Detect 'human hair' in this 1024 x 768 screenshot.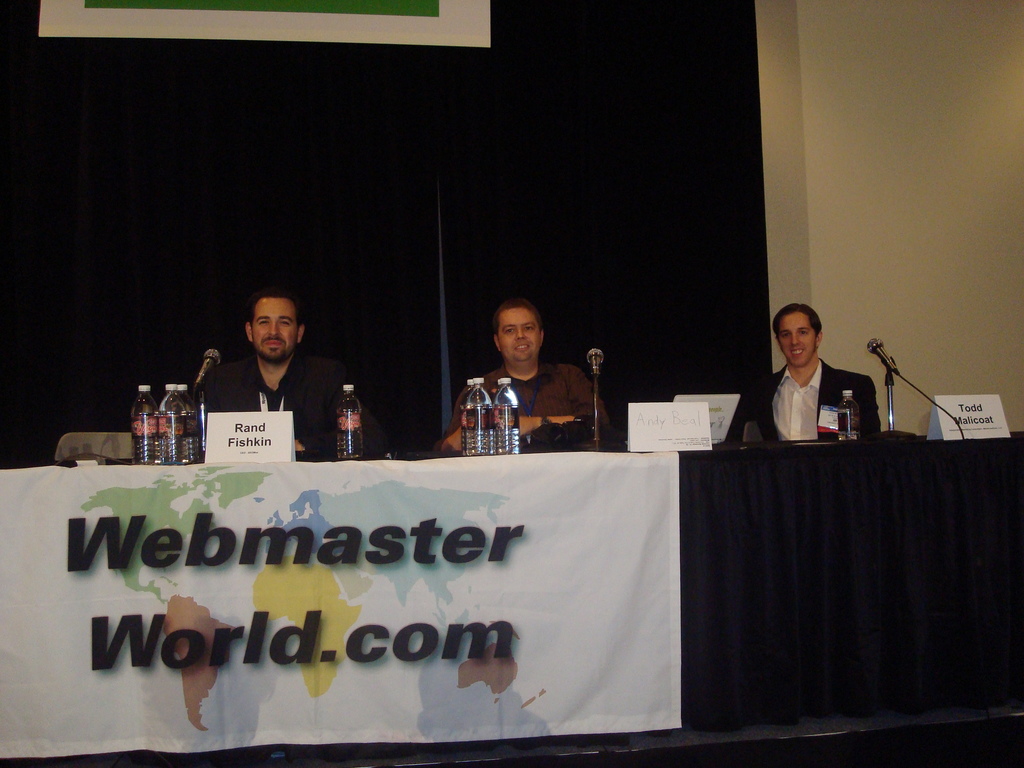
Detection: BBox(773, 300, 822, 345).
